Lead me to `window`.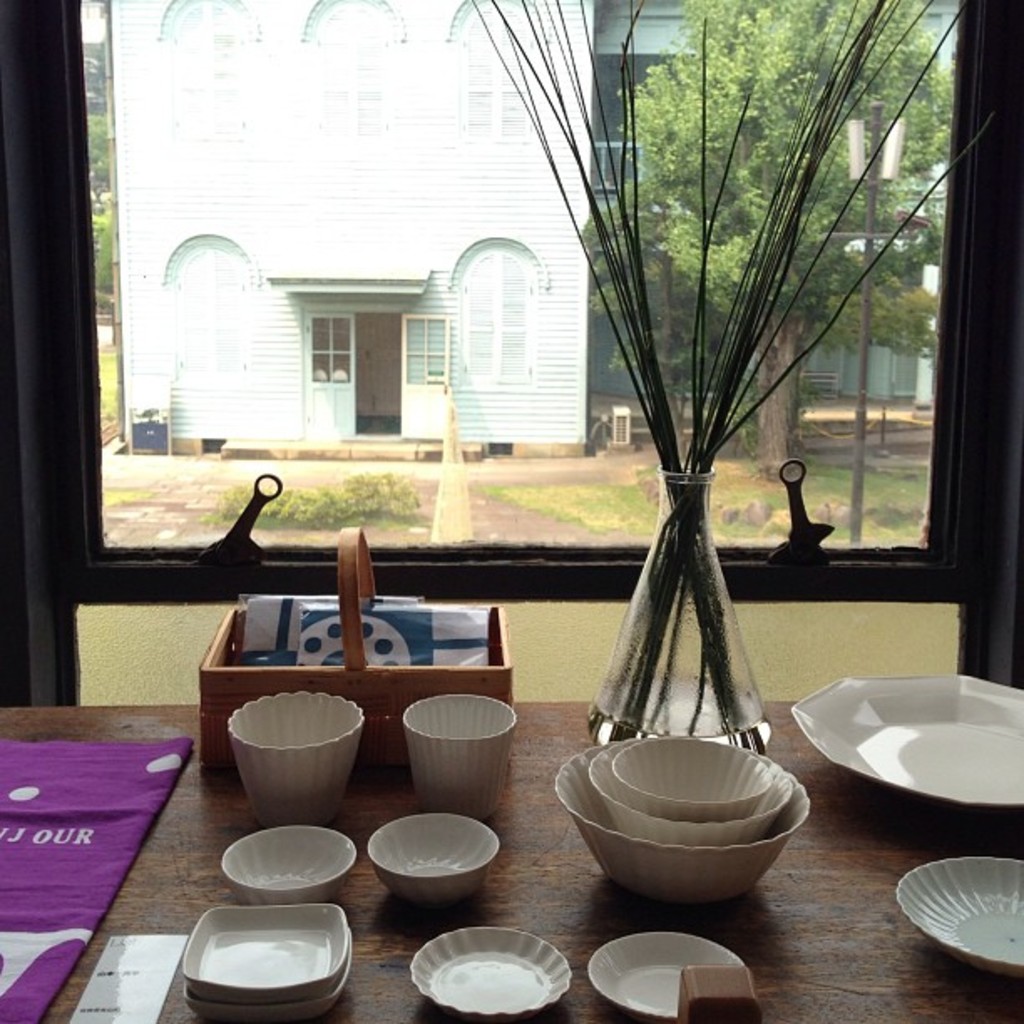
Lead to left=151, top=0, right=266, bottom=176.
